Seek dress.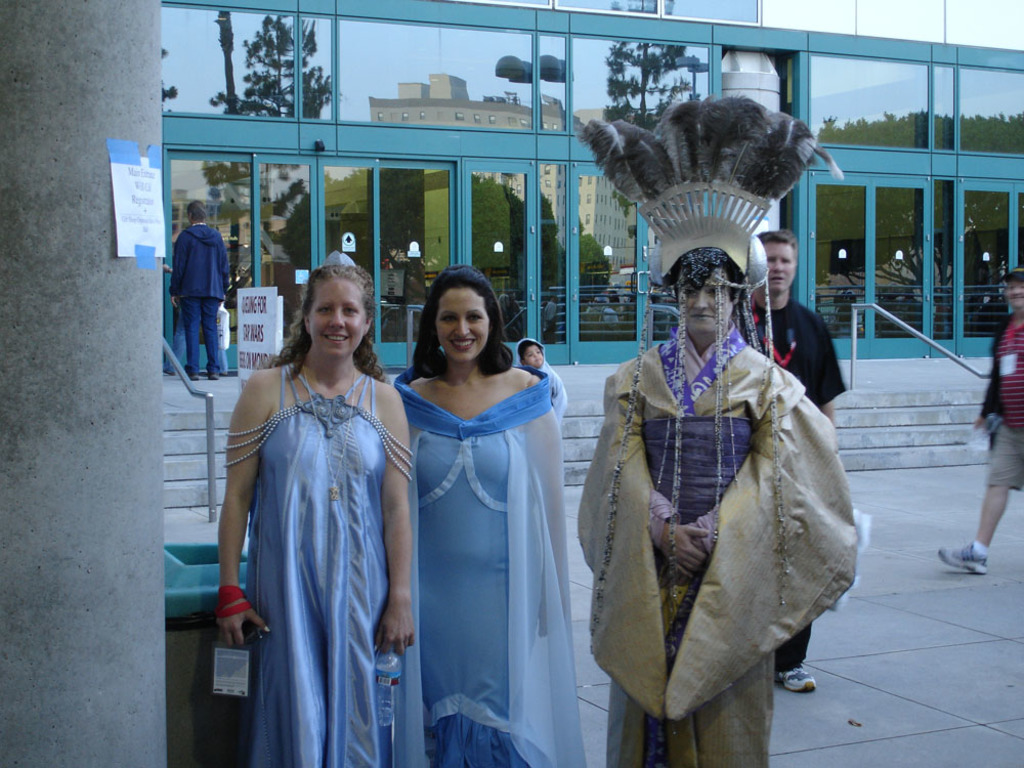
bbox(572, 323, 857, 767).
